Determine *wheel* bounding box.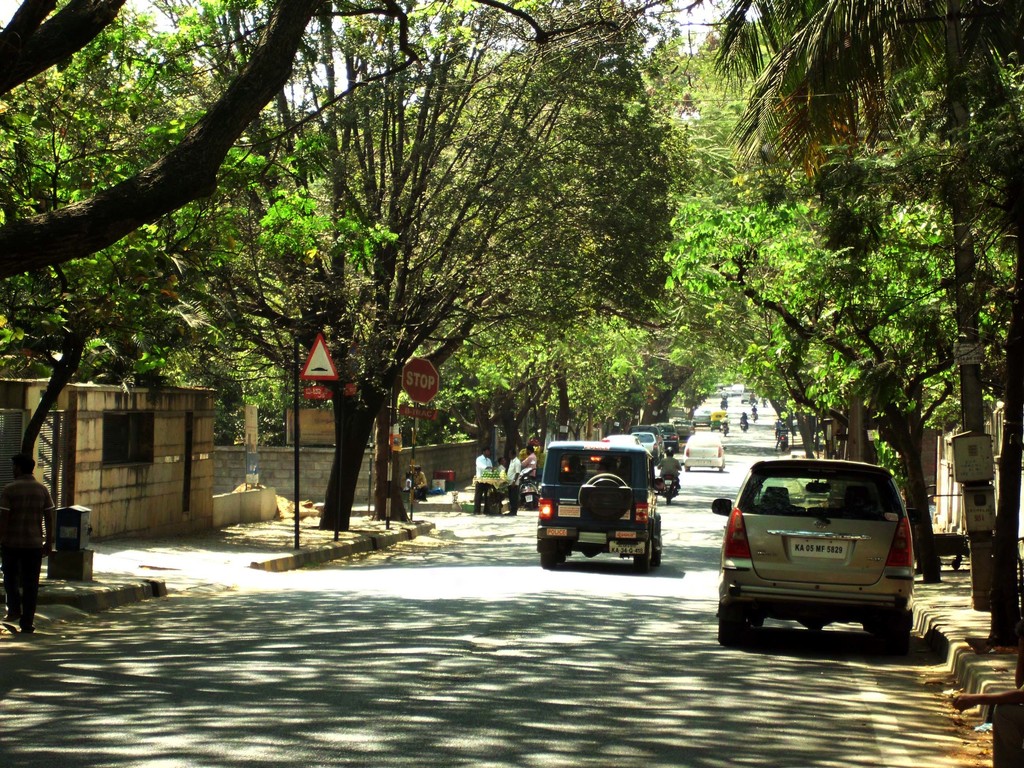
Determined: (left=537, top=536, right=563, bottom=566).
